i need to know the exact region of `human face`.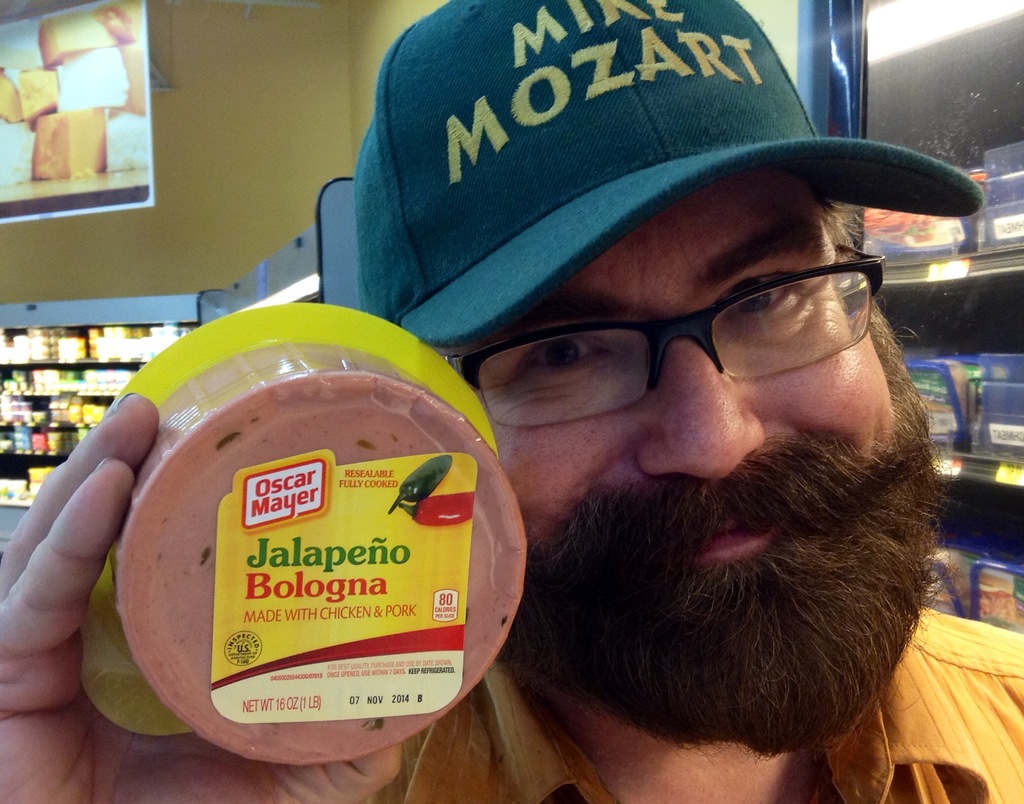
Region: <region>456, 169, 898, 557</region>.
